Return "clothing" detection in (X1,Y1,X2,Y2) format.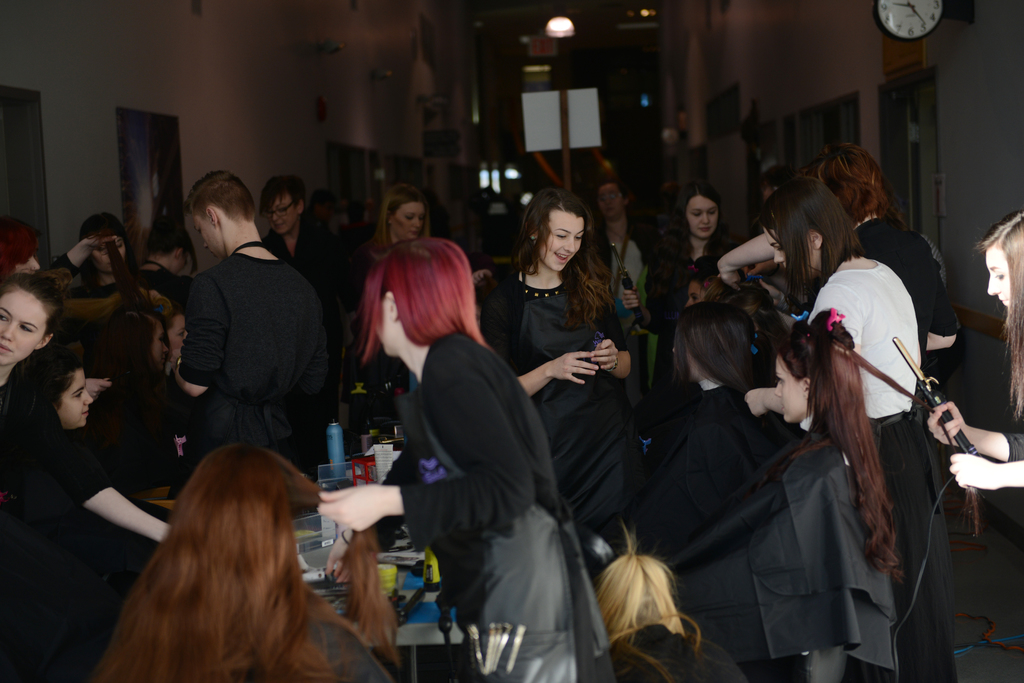
(642,235,738,373).
